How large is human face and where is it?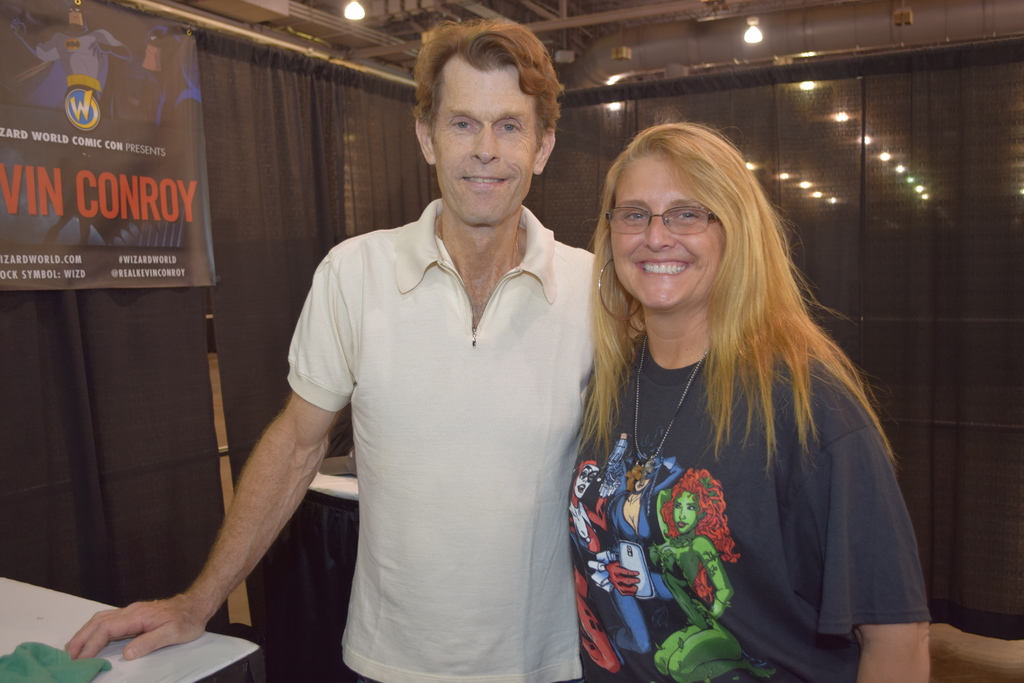
Bounding box: (428,51,538,226).
